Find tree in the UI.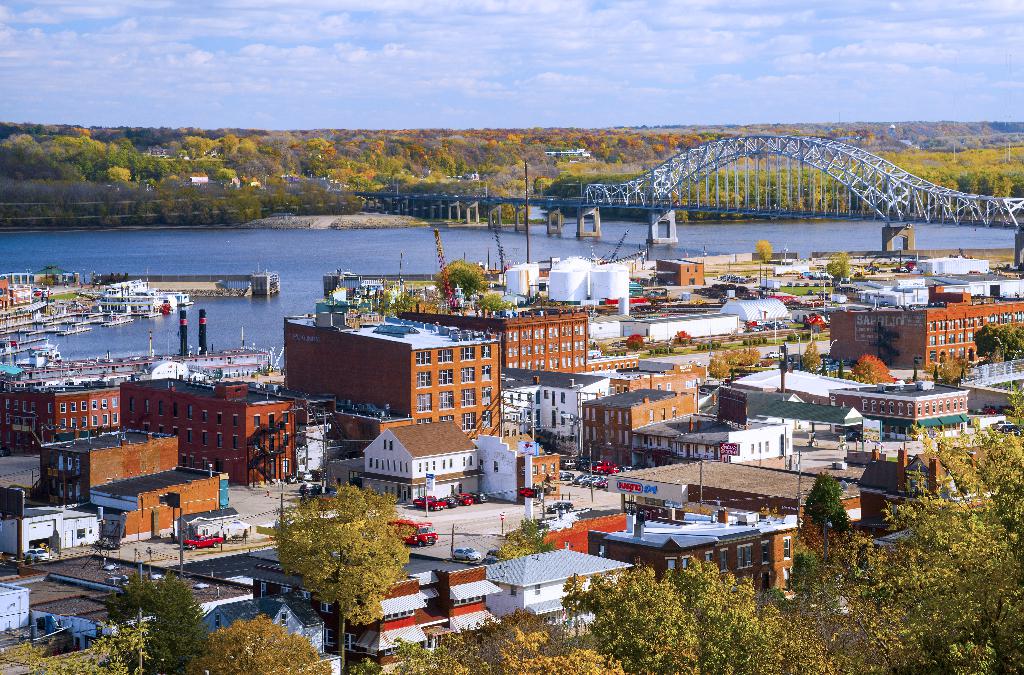
UI element at <bbox>975, 321, 1023, 364</bbox>.
